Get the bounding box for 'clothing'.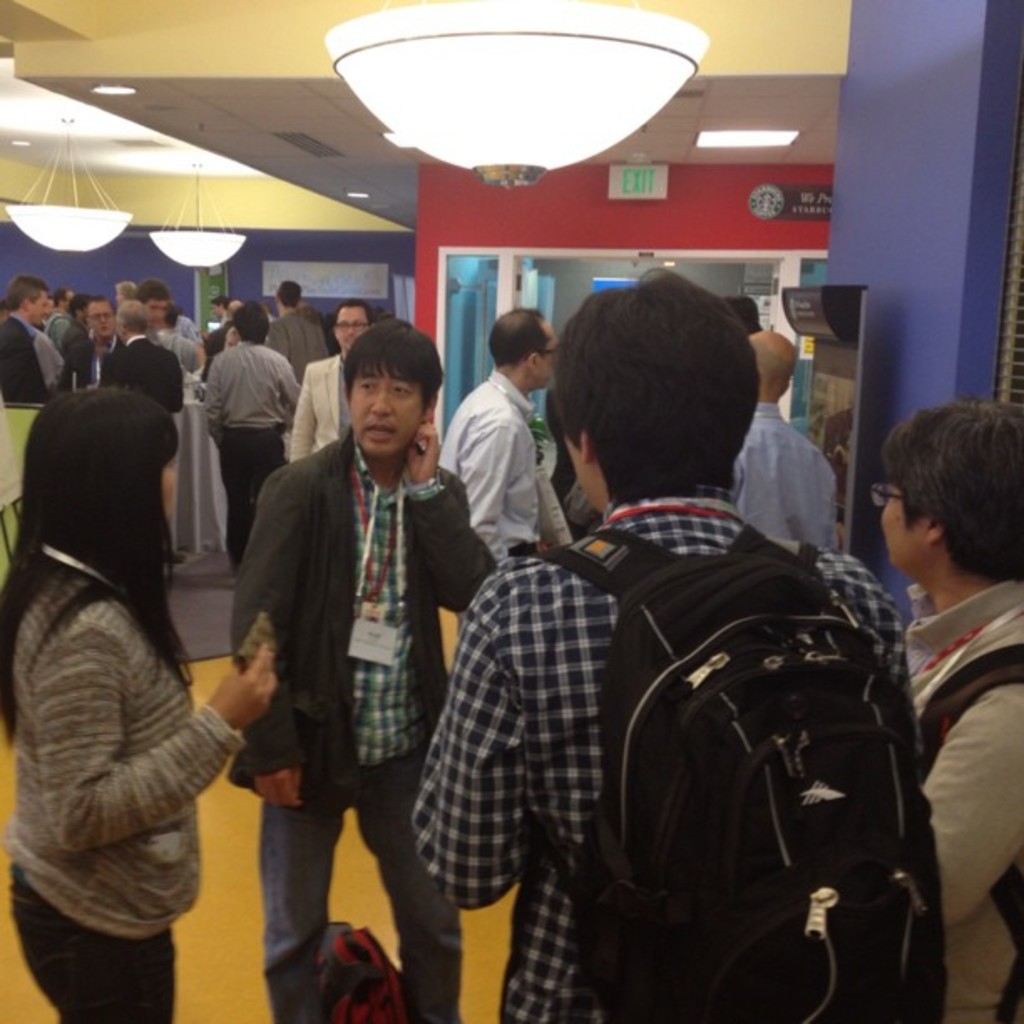
<region>60, 316, 89, 390</region>.
